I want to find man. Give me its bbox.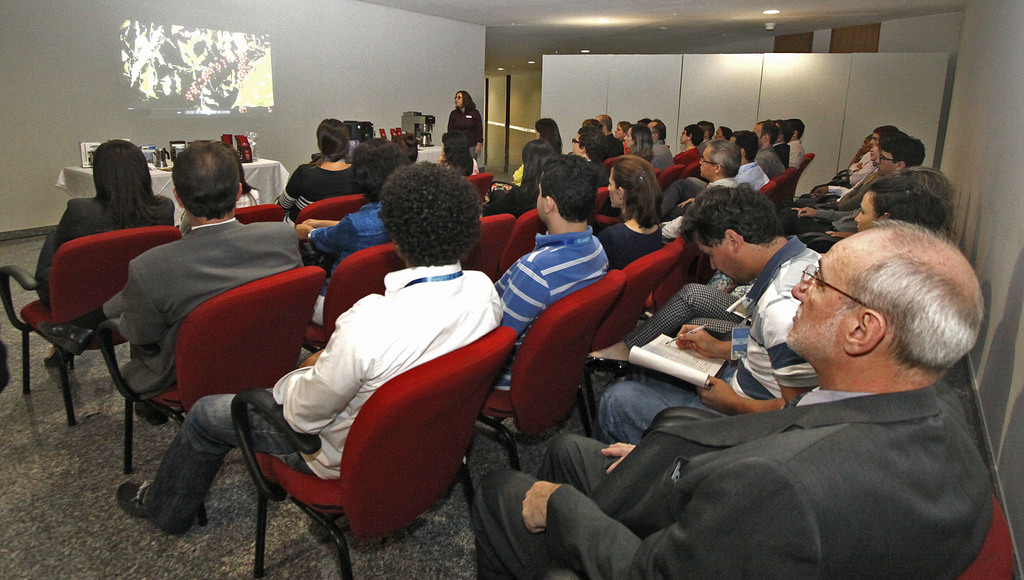
Rect(598, 184, 819, 438).
